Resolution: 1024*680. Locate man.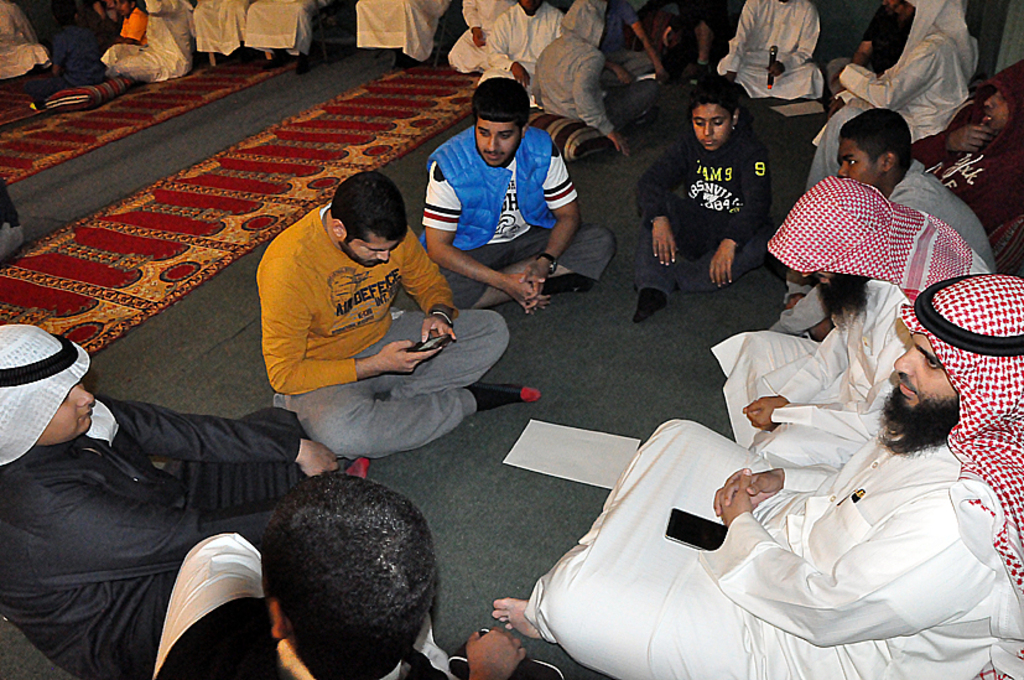
region(488, 275, 1023, 679).
